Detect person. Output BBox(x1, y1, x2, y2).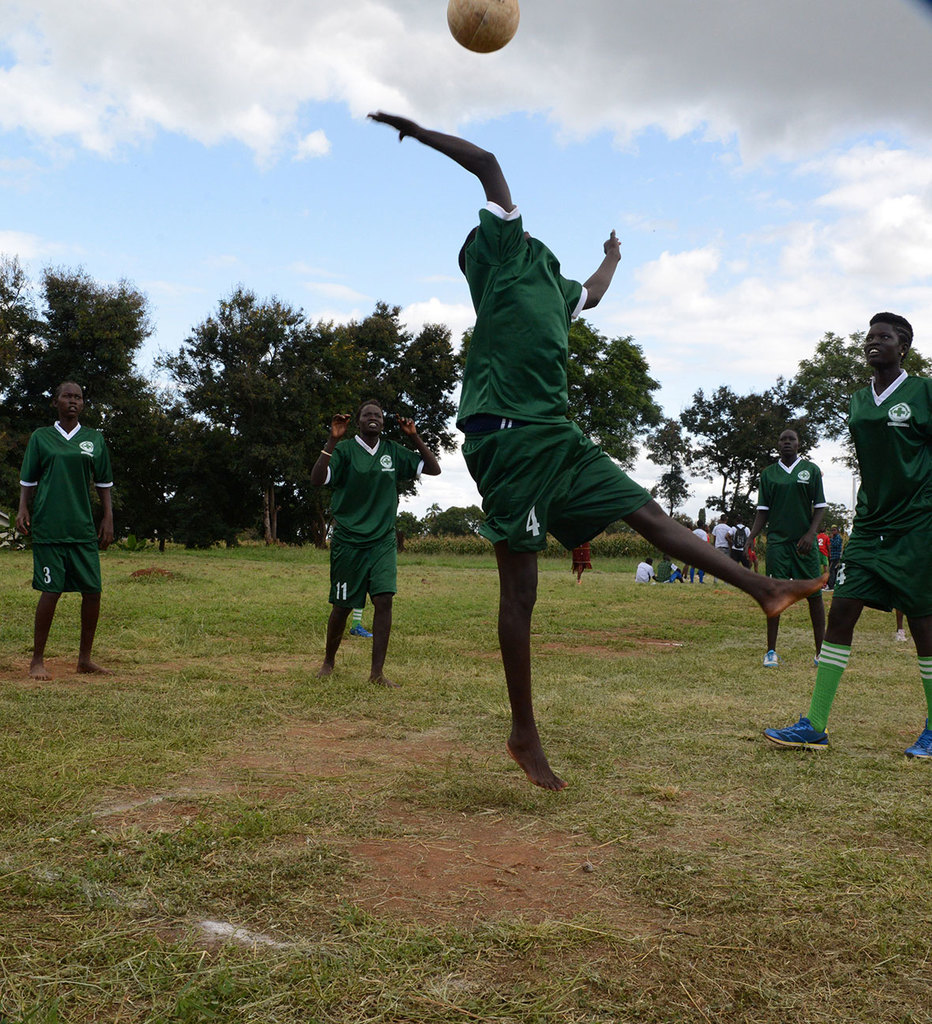
BBox(751, 408, 834, 674).
